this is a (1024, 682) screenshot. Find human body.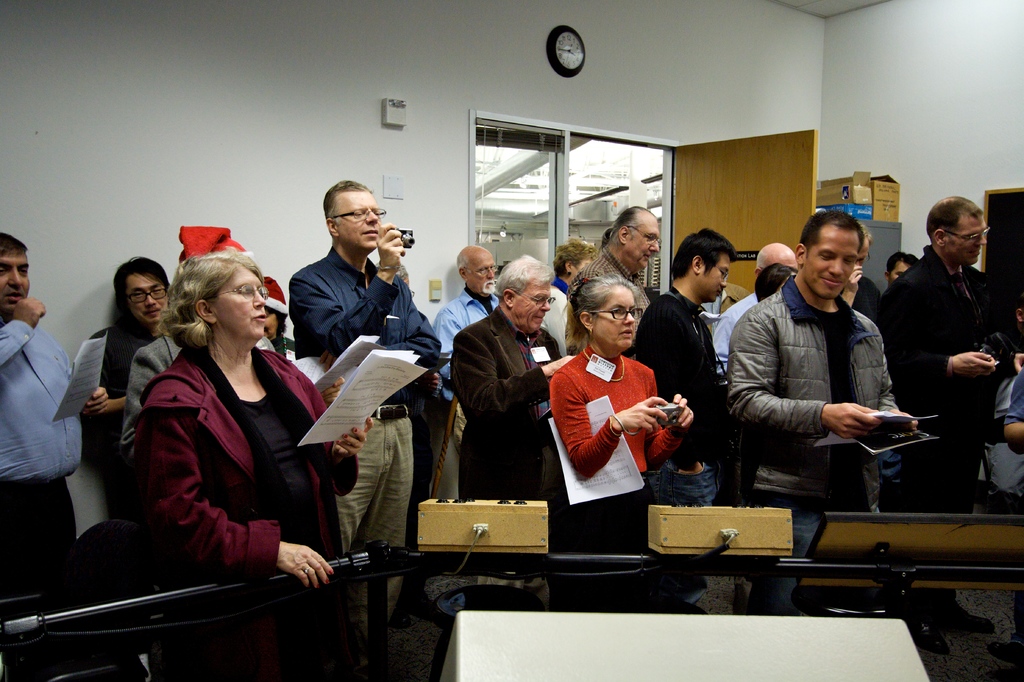
Bounding box: bbox(0, 299, 115, 618).
